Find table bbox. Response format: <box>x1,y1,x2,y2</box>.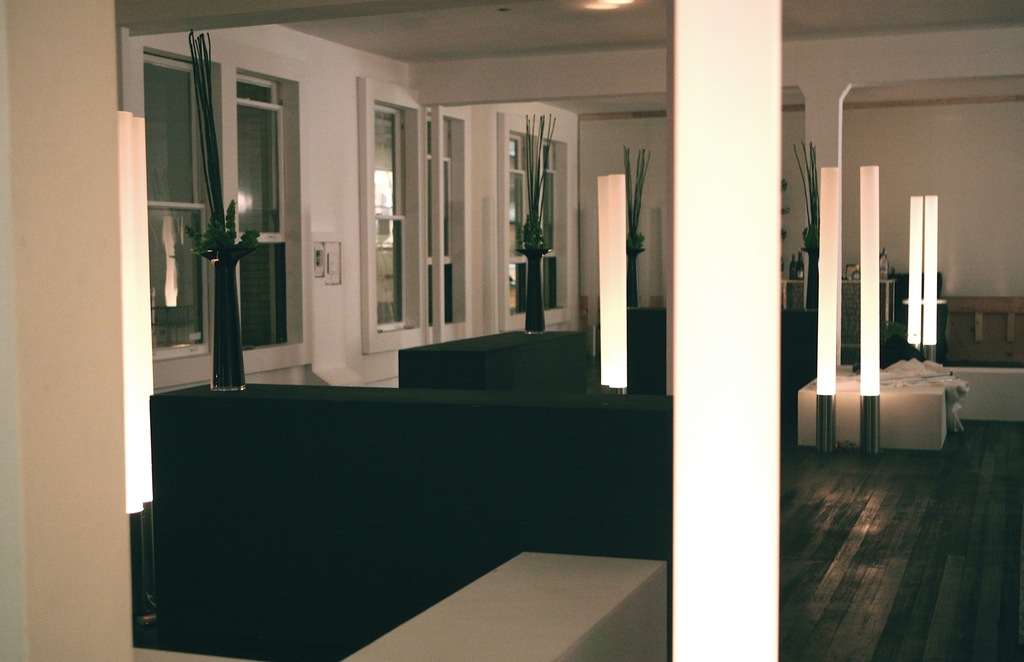
<box>944,368,1023,428</box>.
